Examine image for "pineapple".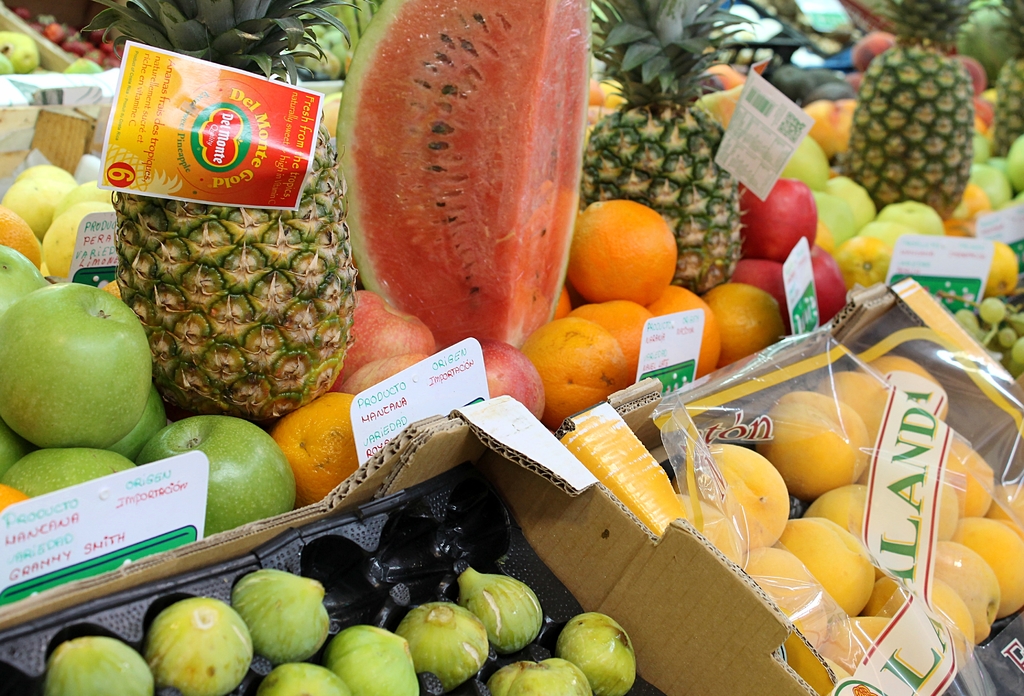
Examination result: x1=81, y1=0, x2=364, y2=418.
